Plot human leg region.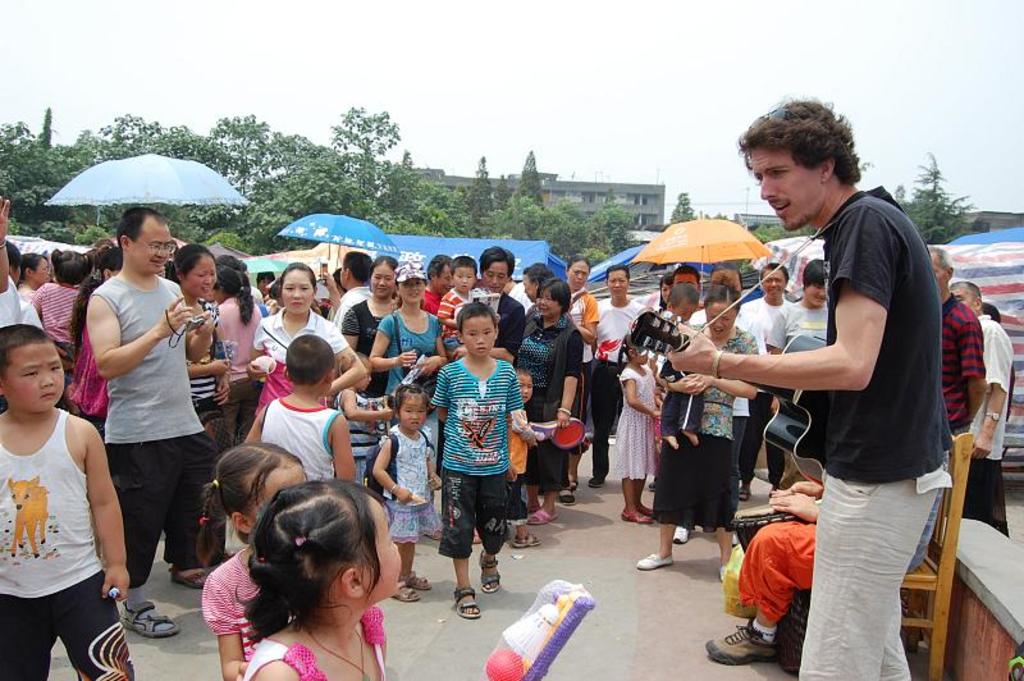
Plotted at [470, 457, 517, 591].
